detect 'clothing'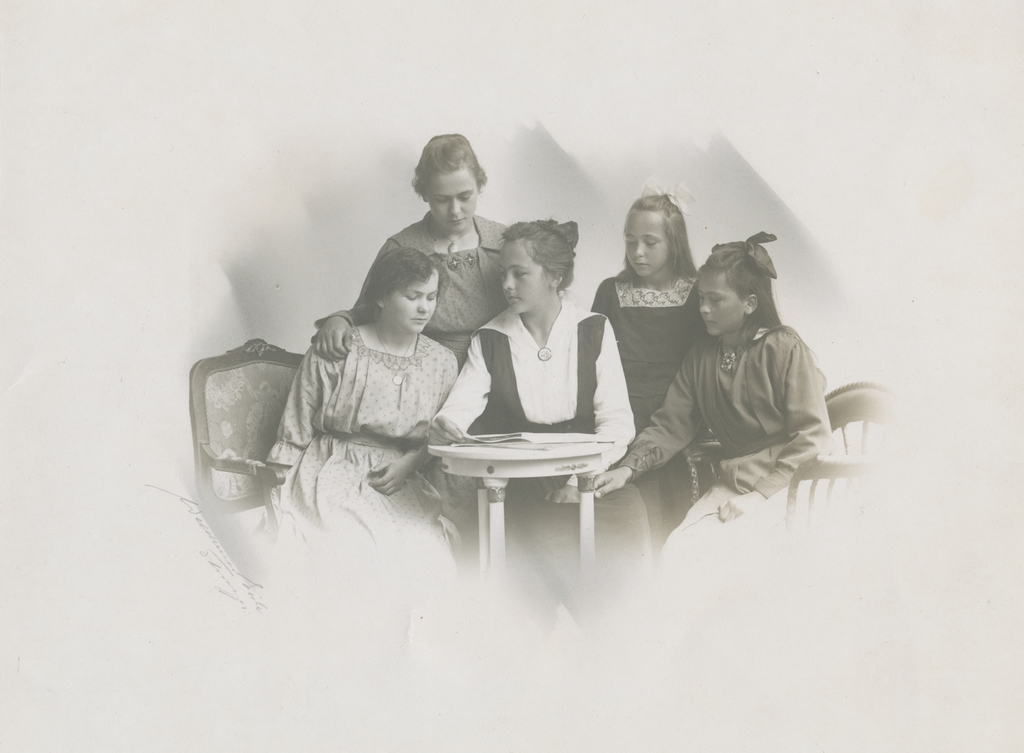
{"left": 633, "top": 257, "right": 856, "bottom": 548}
